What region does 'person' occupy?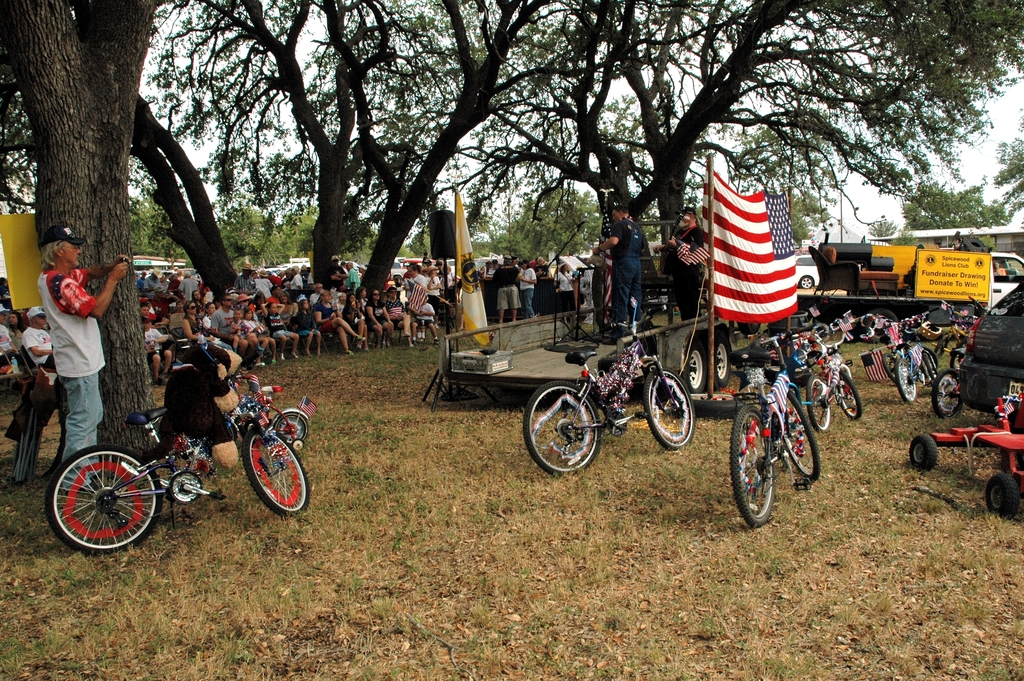
bbox=(144, 319, 173, 382).
